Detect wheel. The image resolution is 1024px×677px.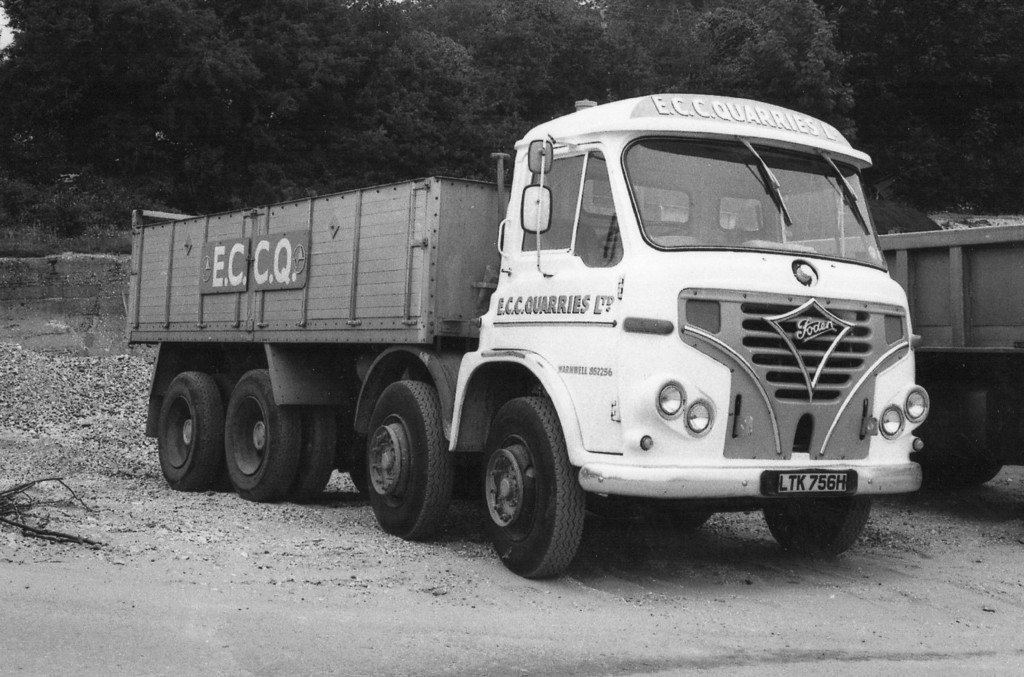
left=767, top=498, right=872, bottom=559.
